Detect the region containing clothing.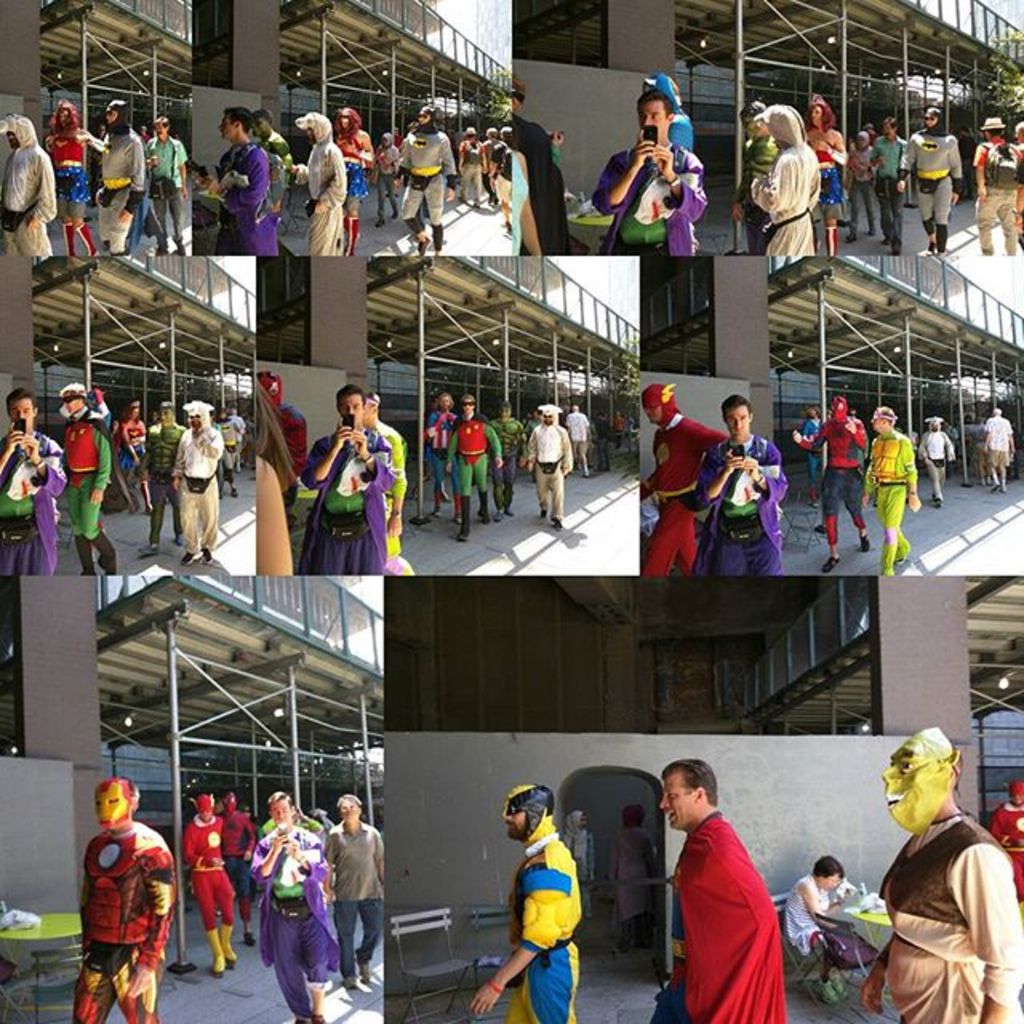
l=0, t=123, r=54, b=256.
